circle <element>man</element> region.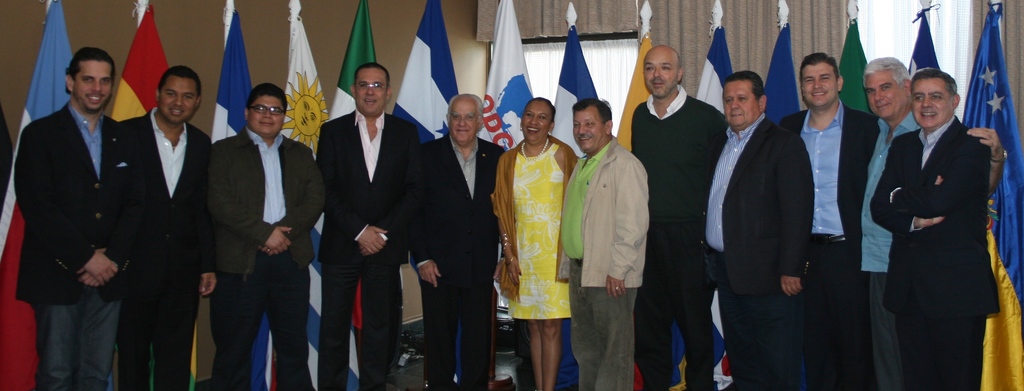
Region: region(870, 69, 1000, 390).
